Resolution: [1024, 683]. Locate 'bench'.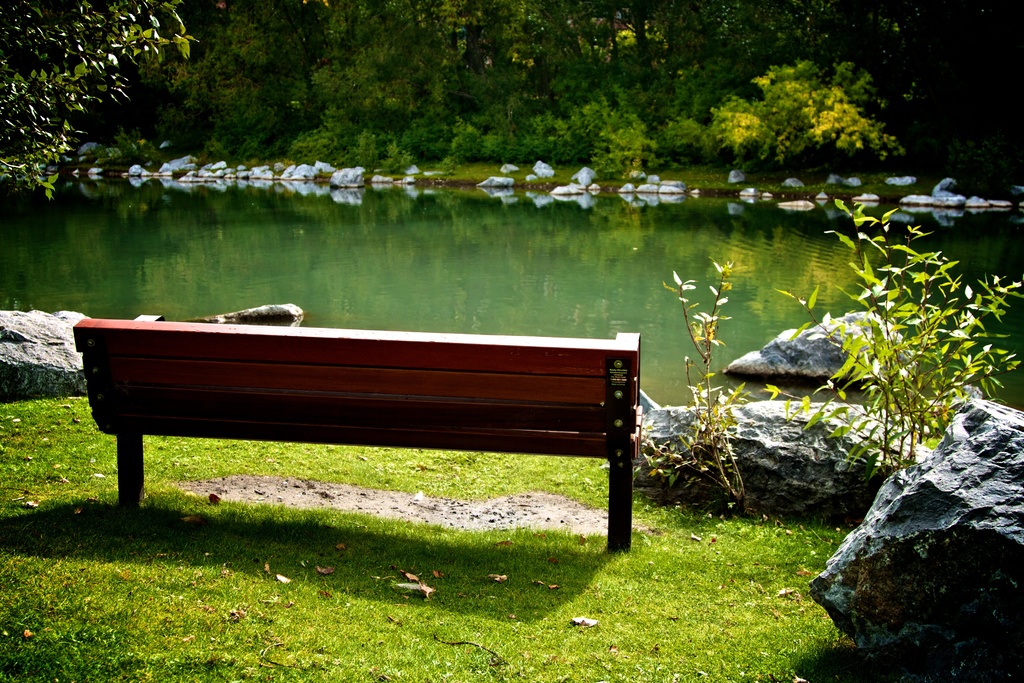
69, 317, 639, 550.
